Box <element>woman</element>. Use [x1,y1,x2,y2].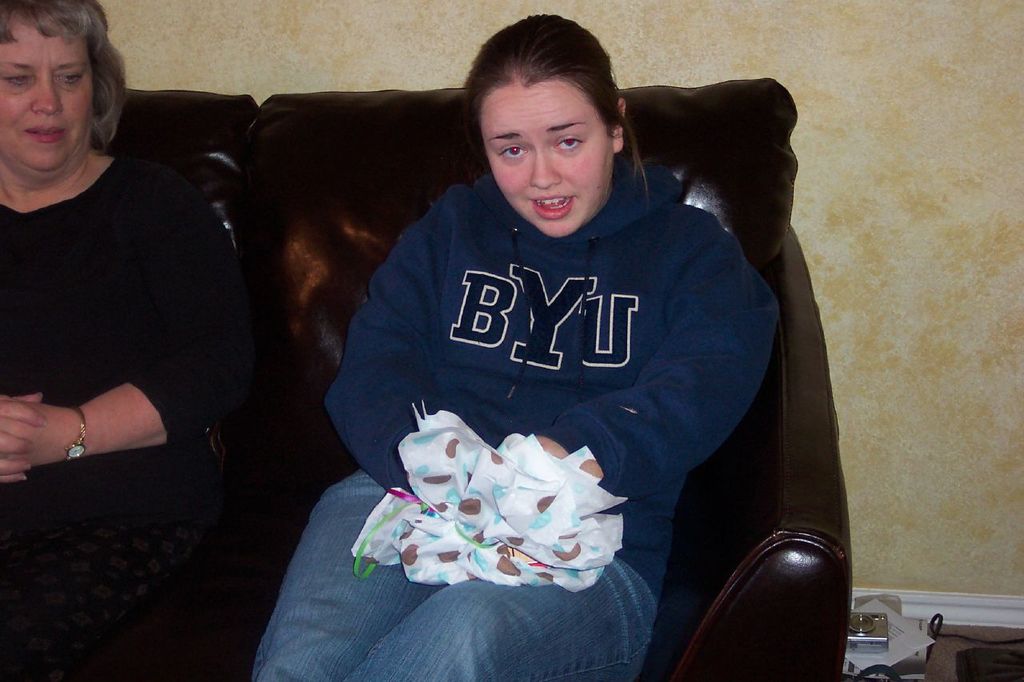
[209,25,842,659].
